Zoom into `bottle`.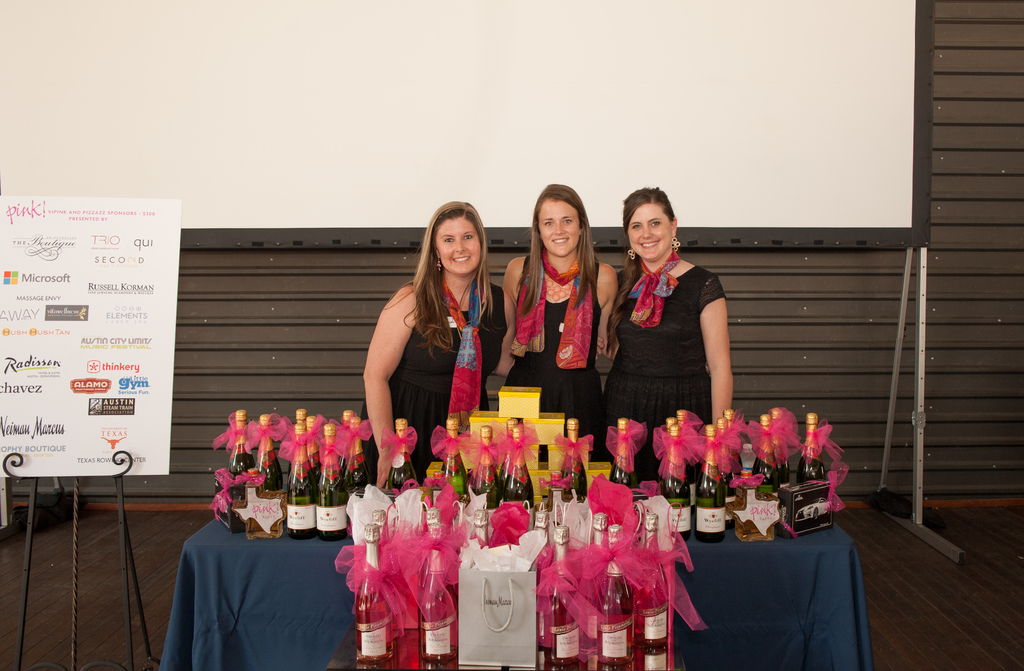
Zoom target: select_region(580, 511, 609, 646).
